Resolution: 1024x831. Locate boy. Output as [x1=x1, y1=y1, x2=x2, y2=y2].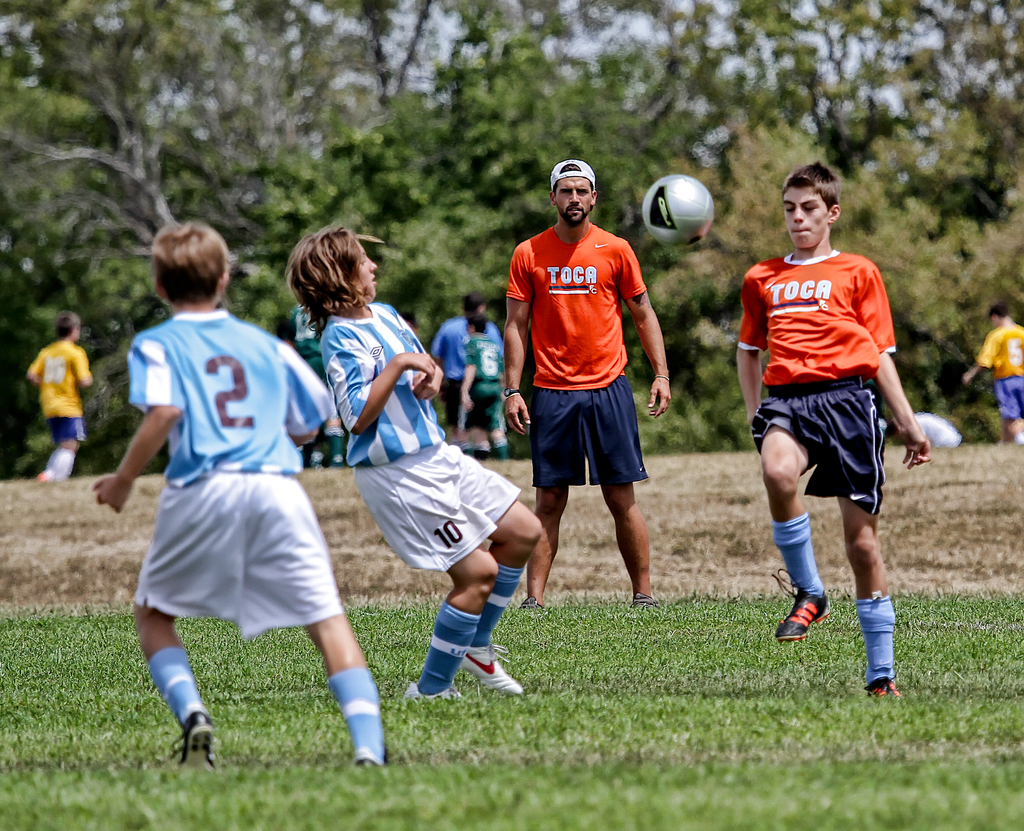
[x1=461, y1=317, x2=505, y2=457].
